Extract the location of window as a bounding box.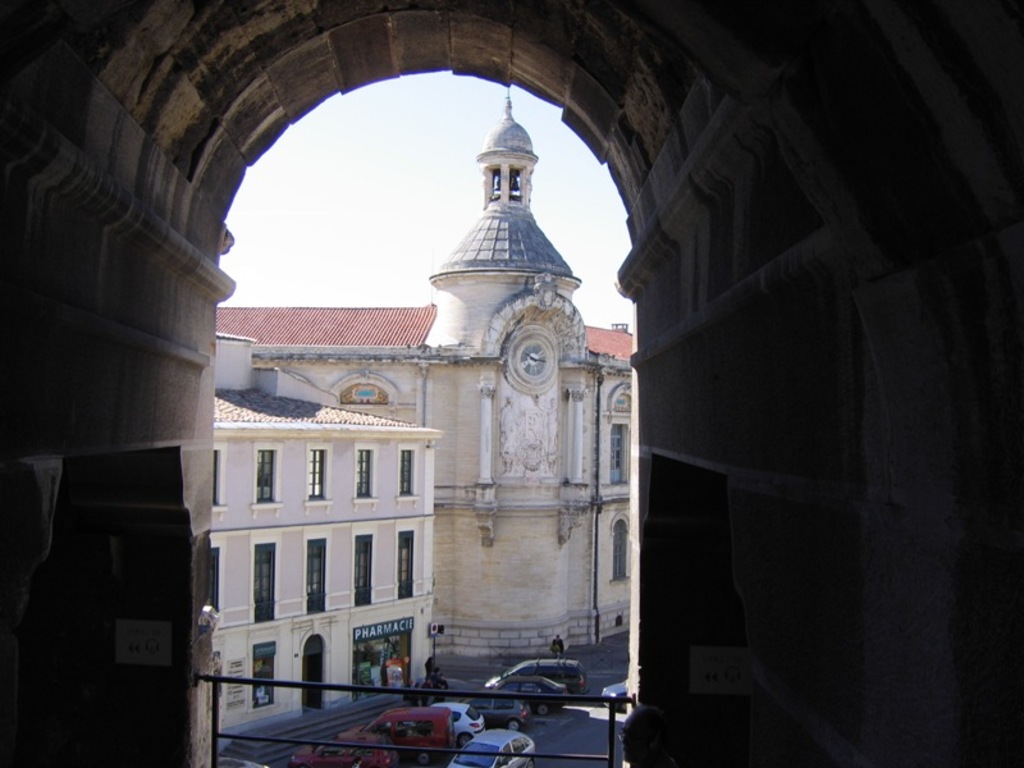
locate(394, 443, 417, 508).
